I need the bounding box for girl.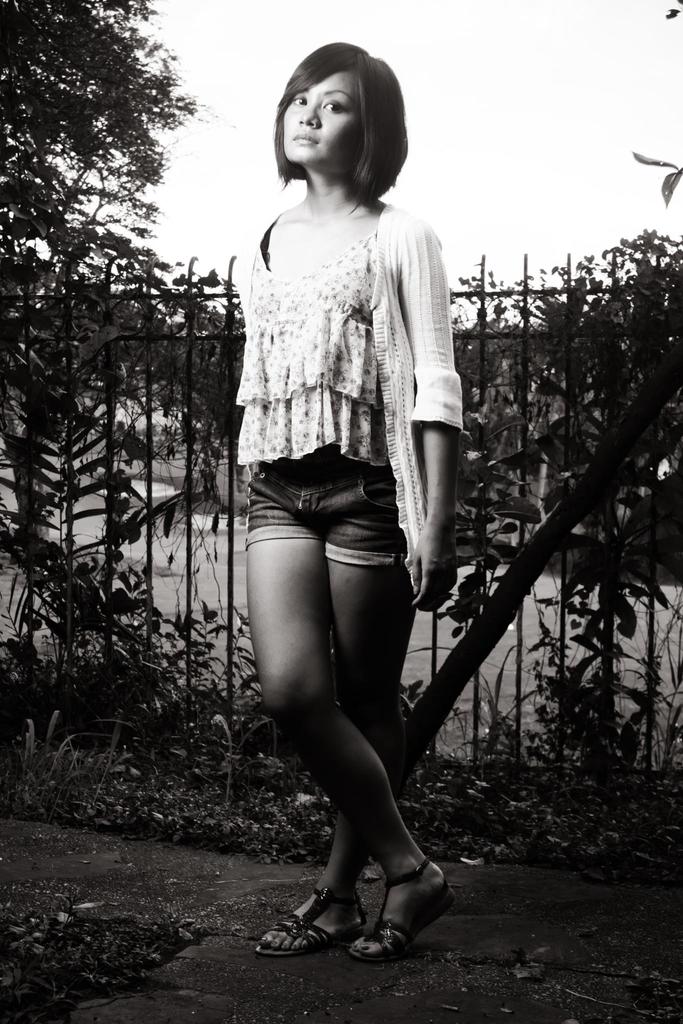
Here it is: {"x1": 232, "y1": 41, "x2": 462, "y2": 959}.
